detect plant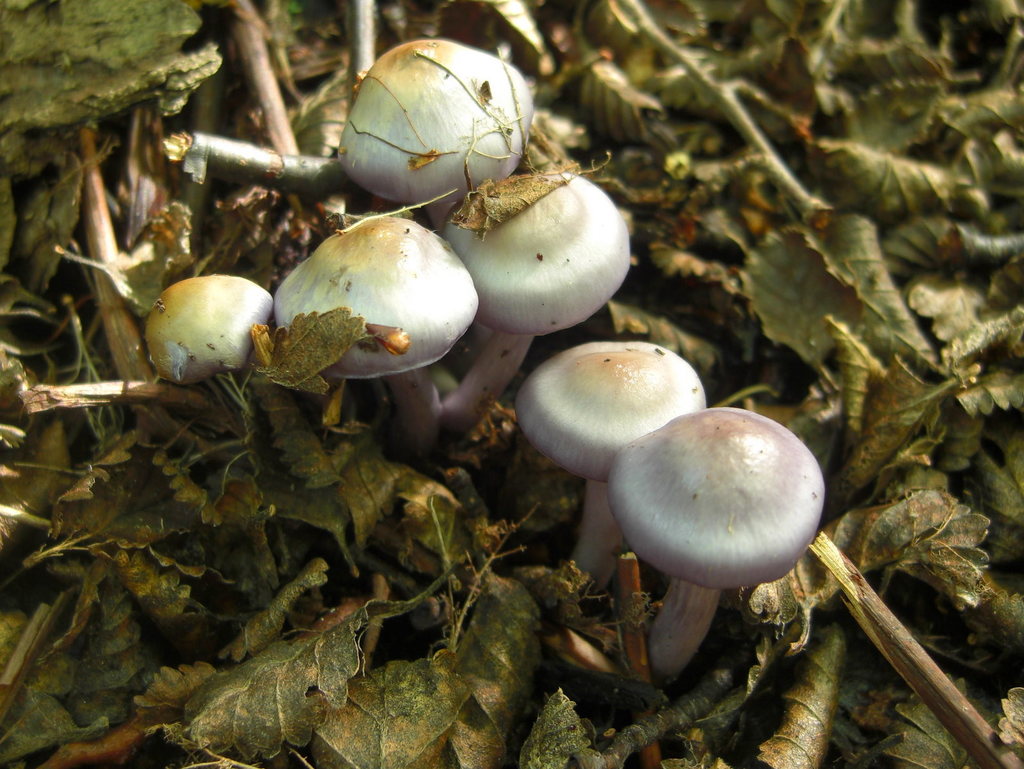
603, 405, 825, 670
